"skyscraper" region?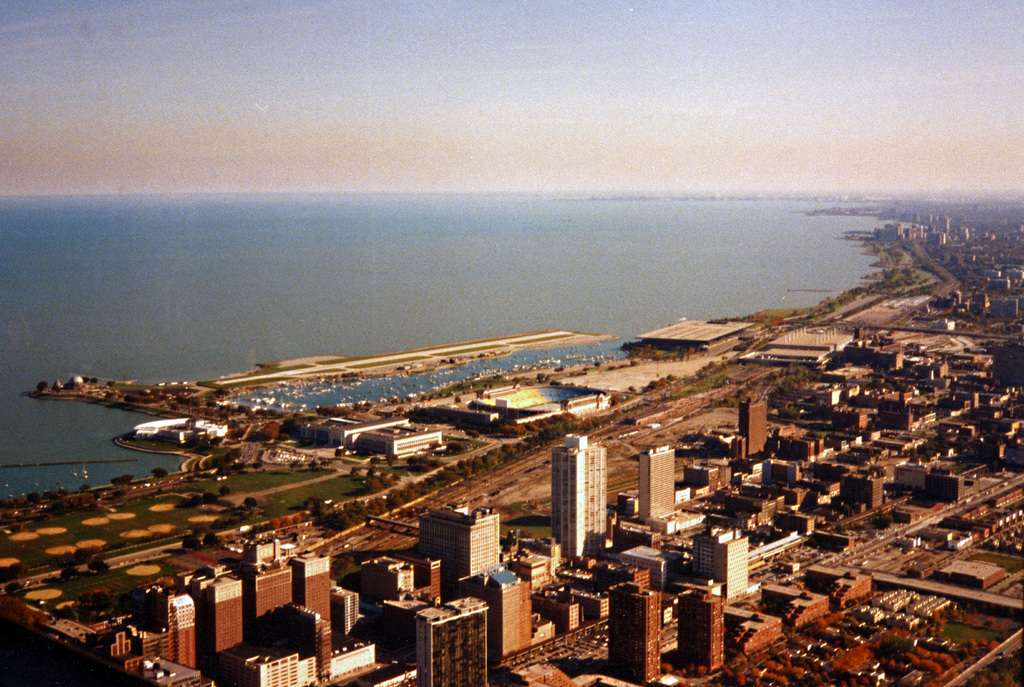
Rect(412, 588, 497, 686)
